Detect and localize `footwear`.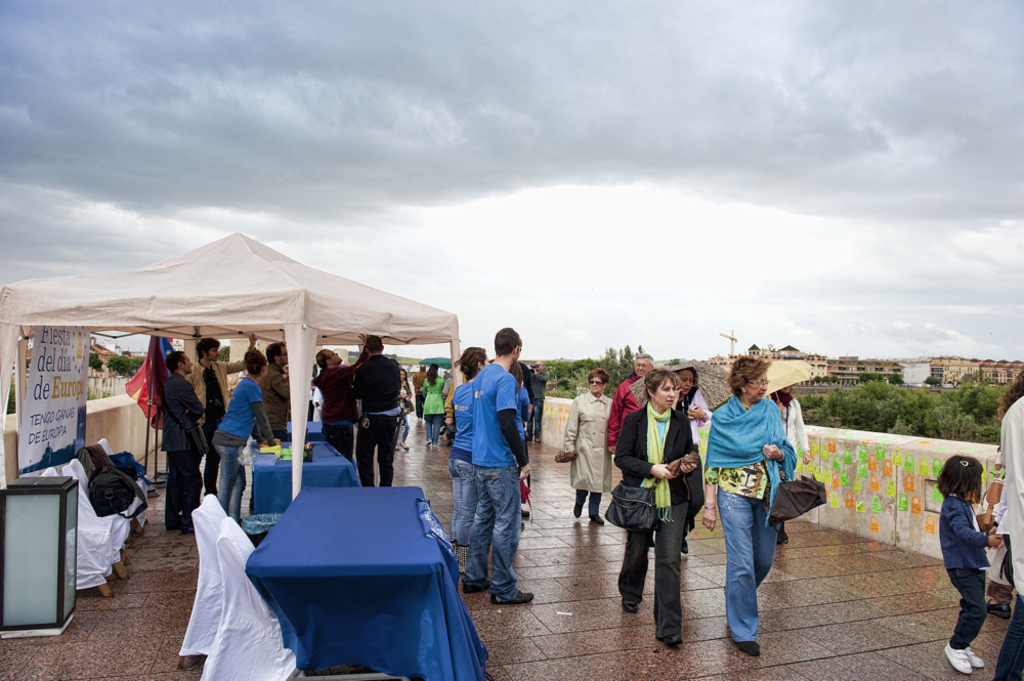
Localized at left=683, top=540, right=690, bottom=553.
